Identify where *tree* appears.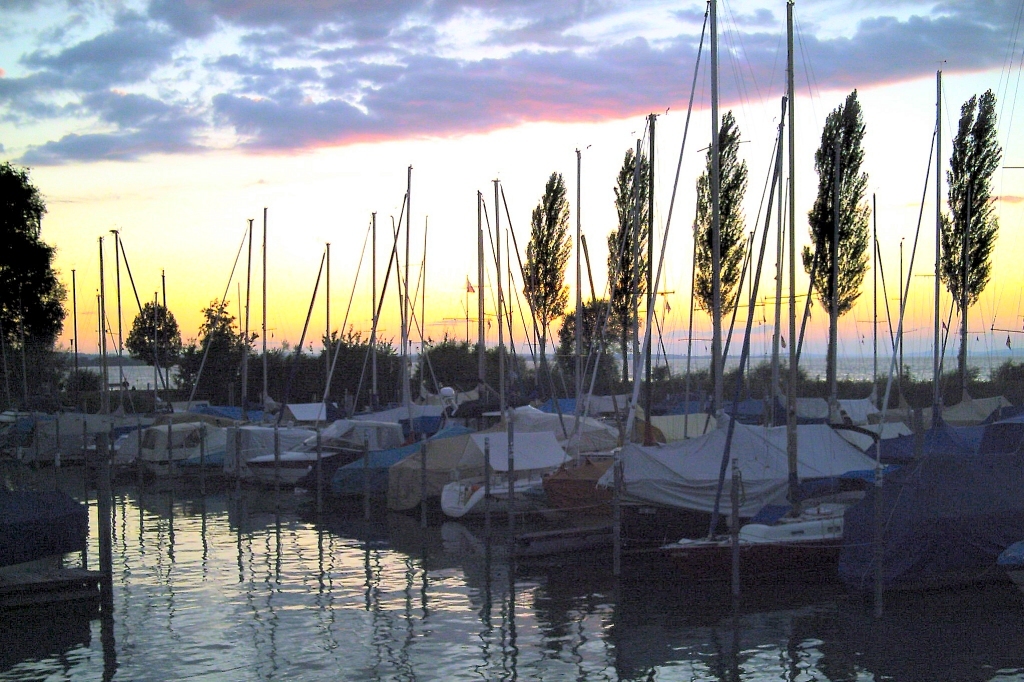
Appears at crop(124, 298, 180, 370).
